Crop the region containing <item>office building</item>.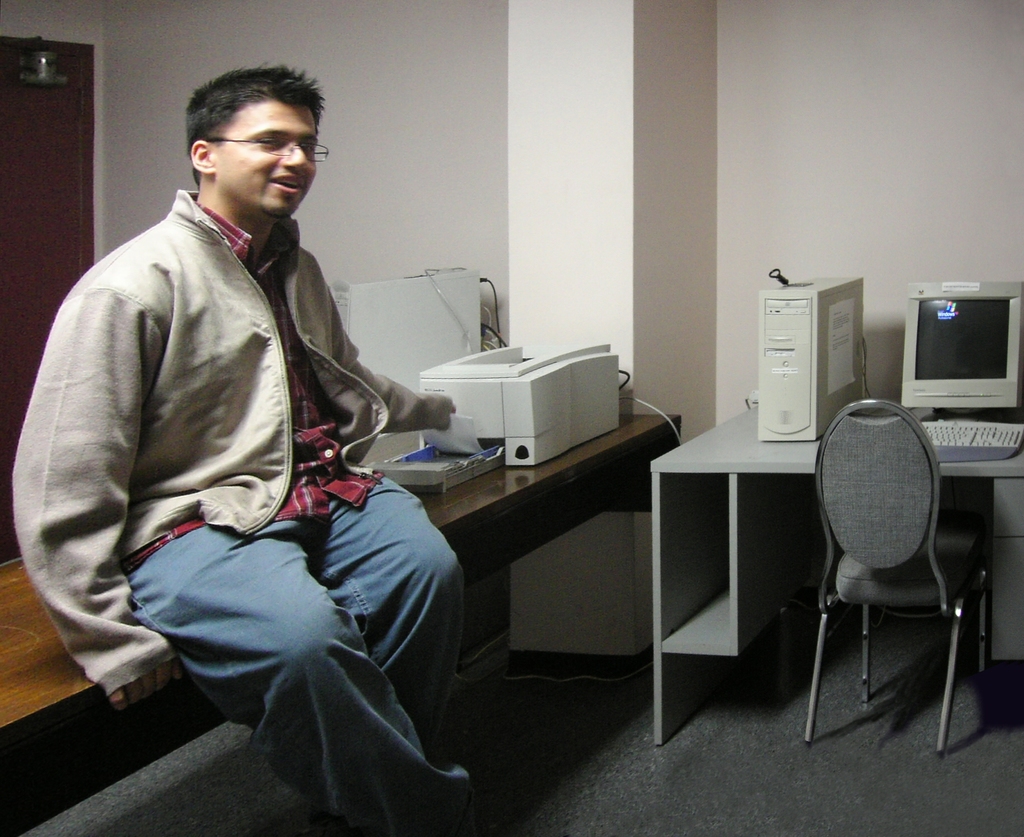
Crop region: Rect(0, 43, 1023, 794).
